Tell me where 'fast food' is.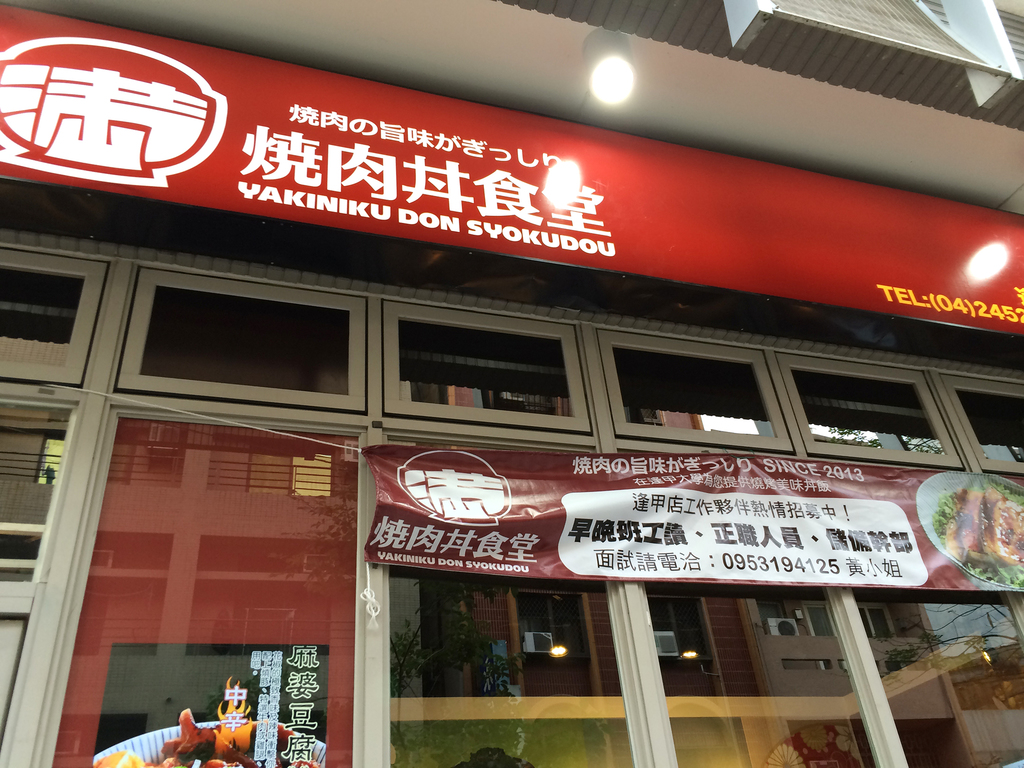
'fast food' is at [x1=84, y1=687, x2=307, y2=765].
